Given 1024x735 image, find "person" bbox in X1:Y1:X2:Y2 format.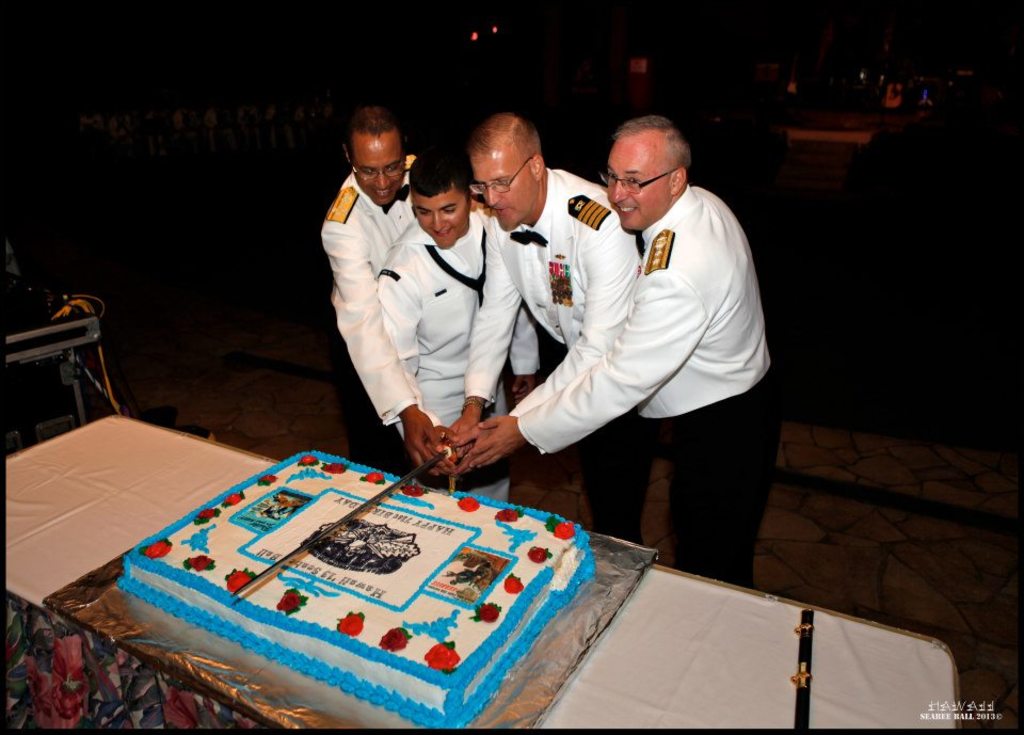
412:116:643:559.
